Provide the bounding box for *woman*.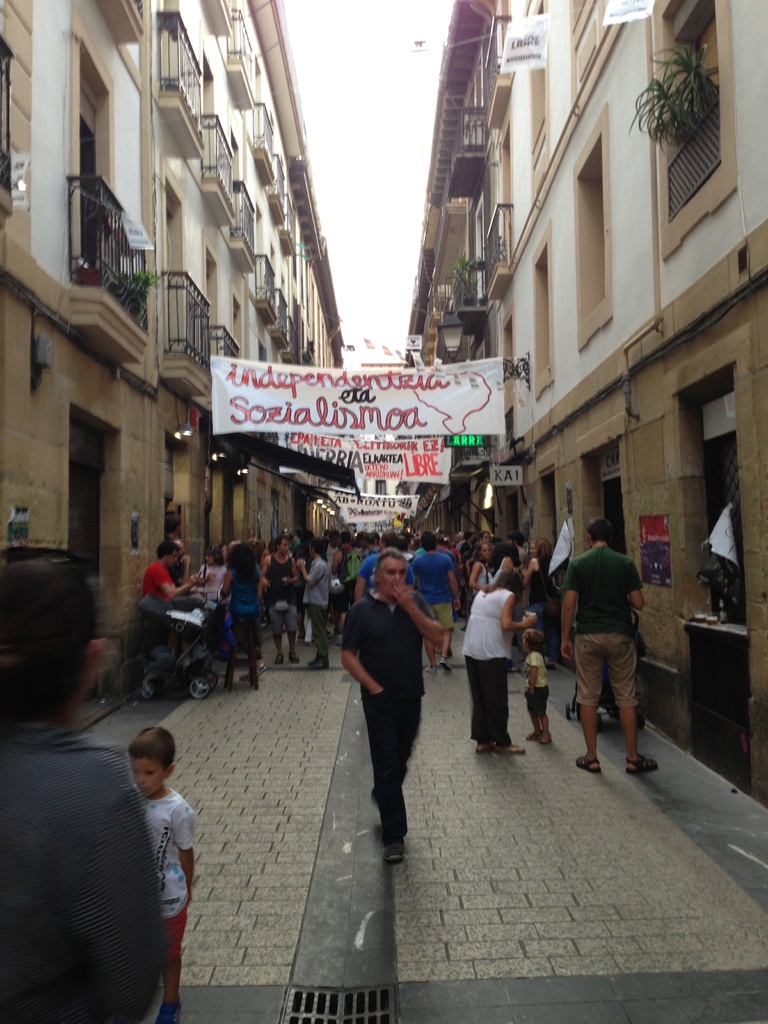
216,537,264,692.
